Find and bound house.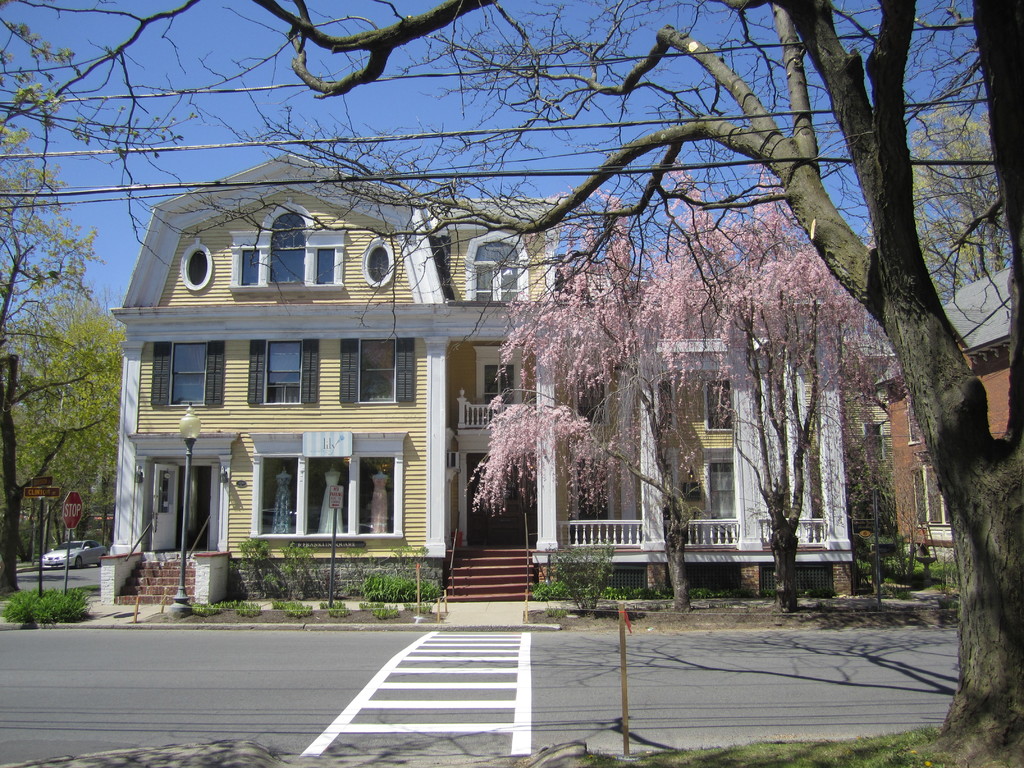
Bound: [871, 266, 1015, 561].
